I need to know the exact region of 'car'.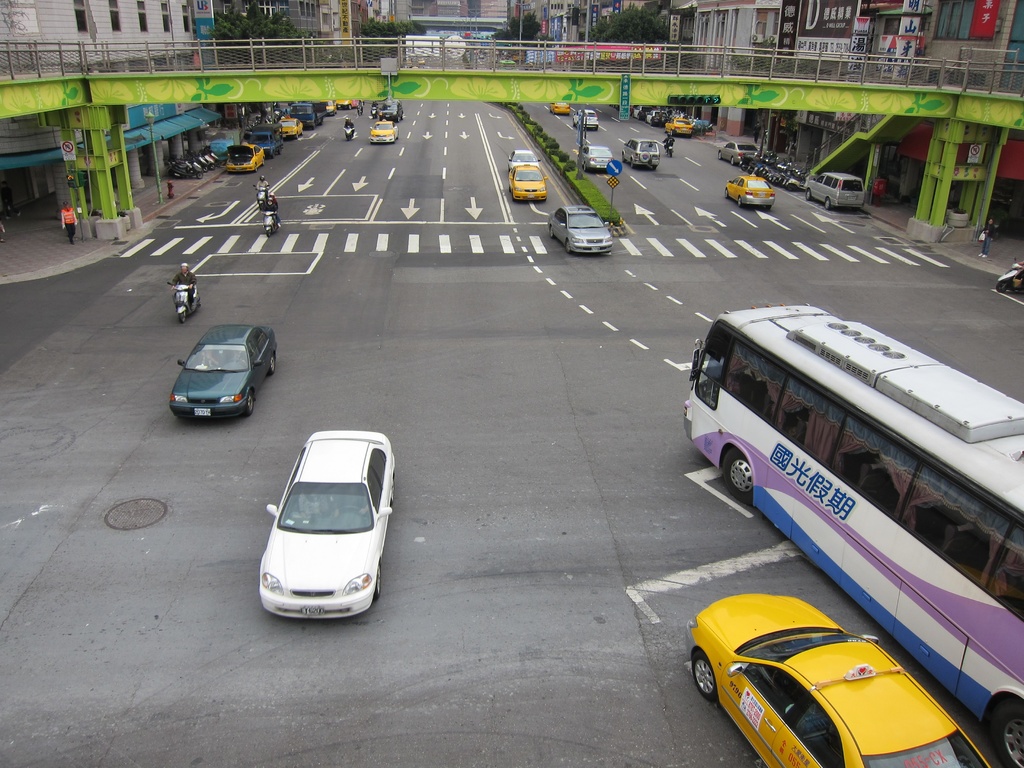
Region: crop(551, 103, 755, 169).
